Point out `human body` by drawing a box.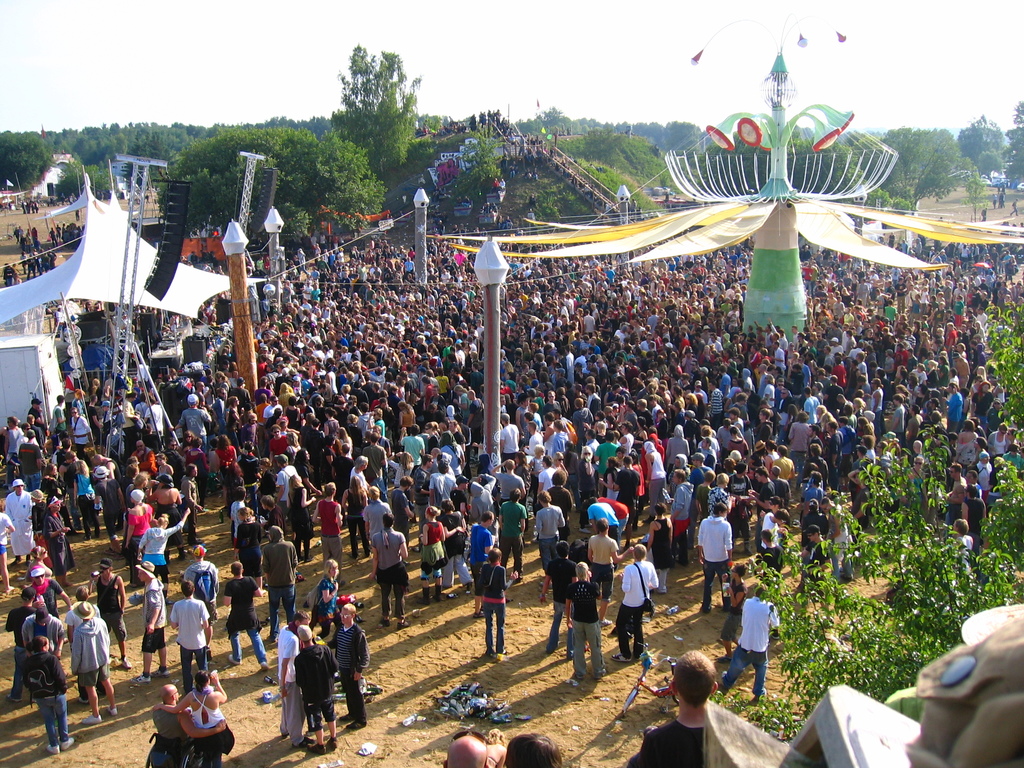
BBox(185, 559, 217, 637).
